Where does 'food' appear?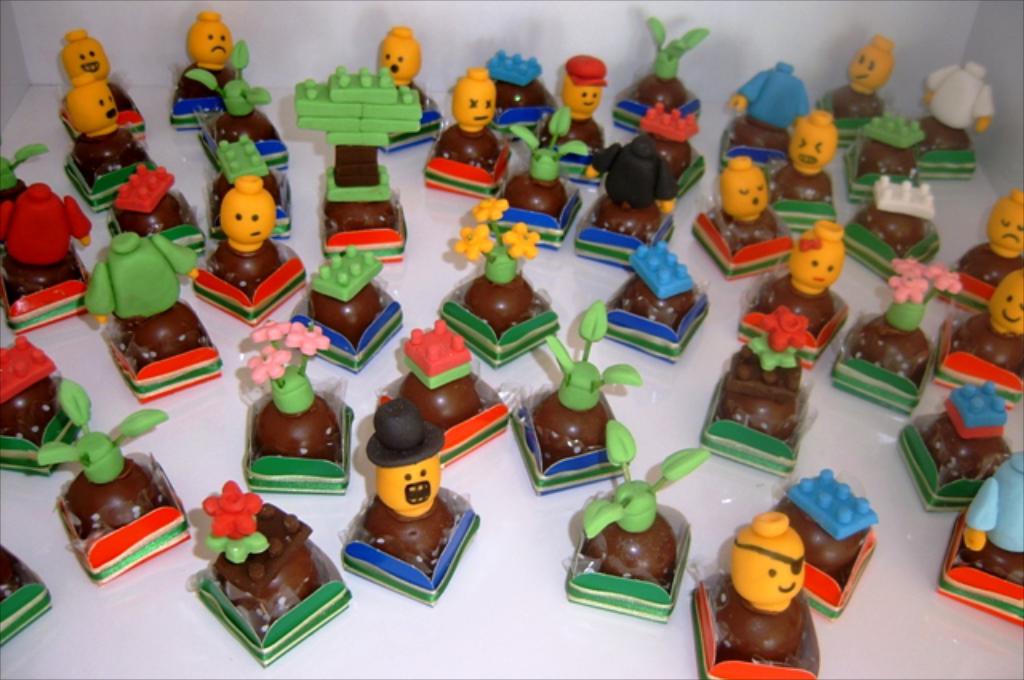
Appears at 182 494 331 632.
